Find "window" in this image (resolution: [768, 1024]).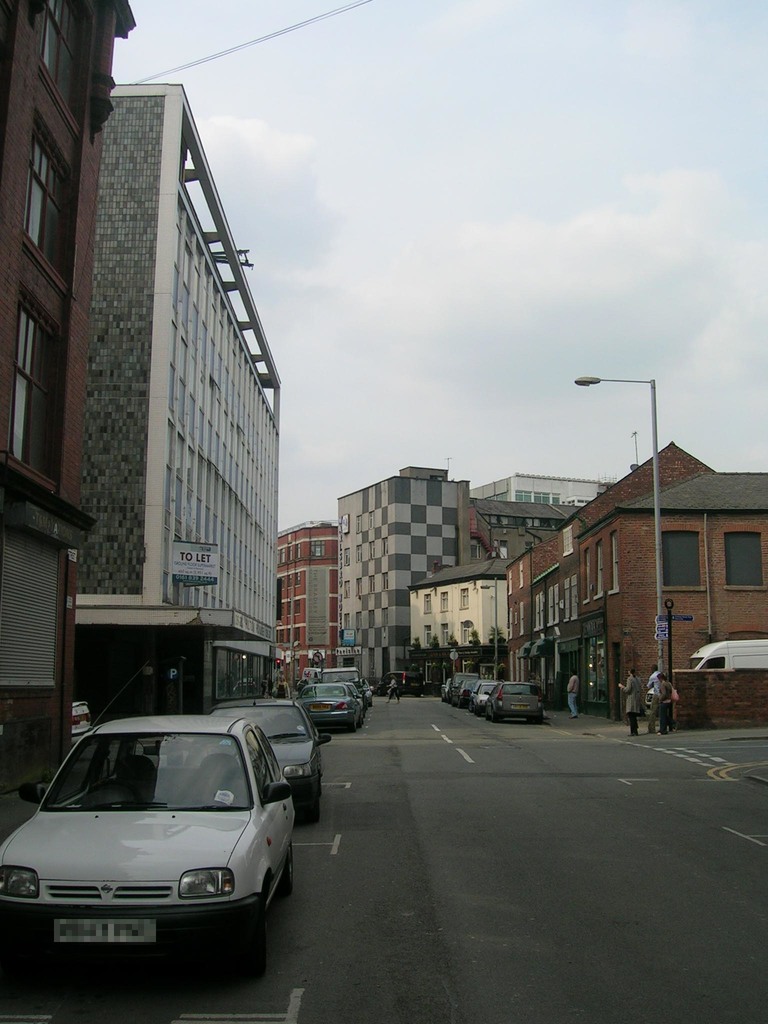
366:513:371:527.
